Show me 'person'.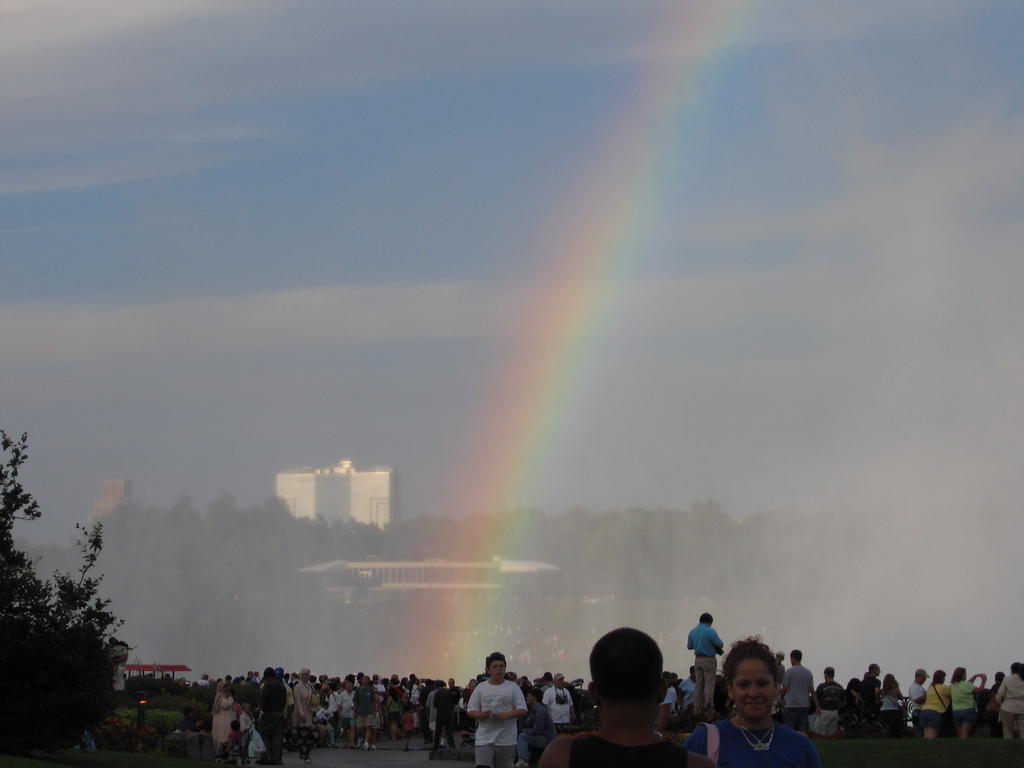
'person' is here: left=474, top=666, right=535, bottom=762.
